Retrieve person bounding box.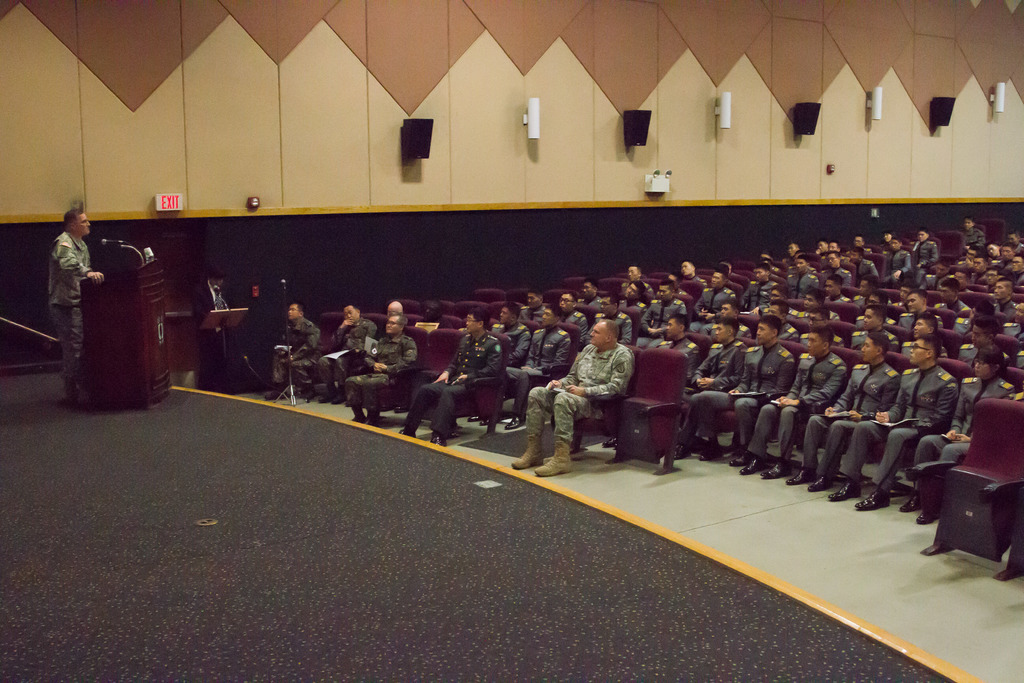
Bounding box: [848,303,898,349].
